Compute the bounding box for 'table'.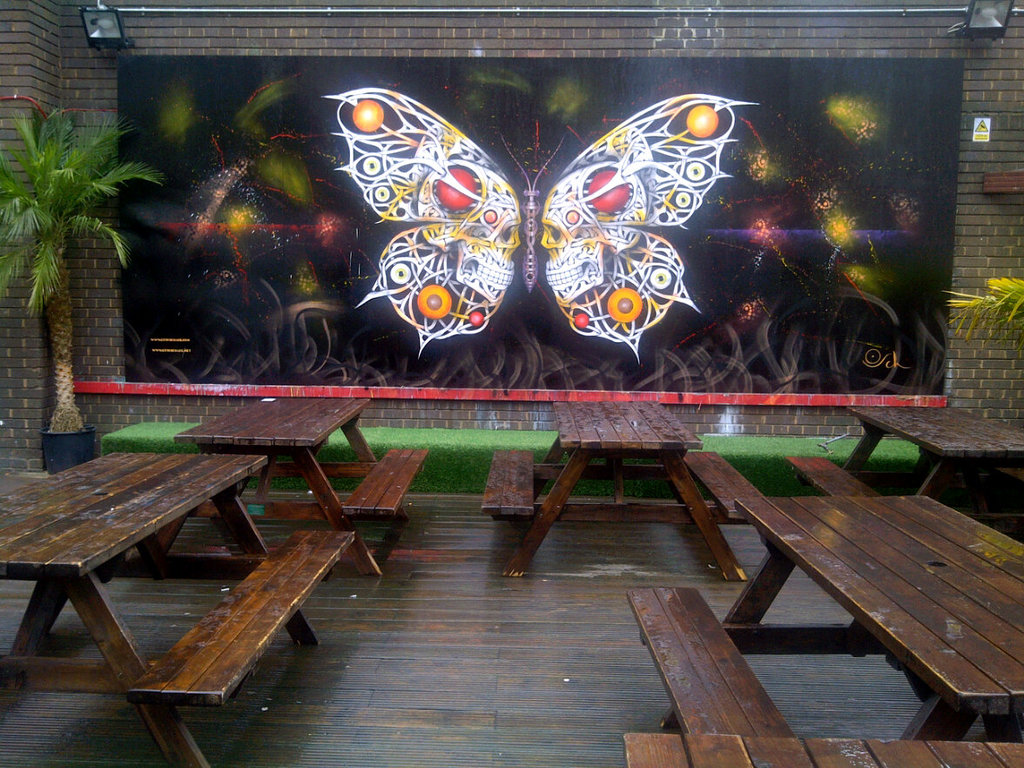
(left=139, top=394, right=386, bottom=578).
